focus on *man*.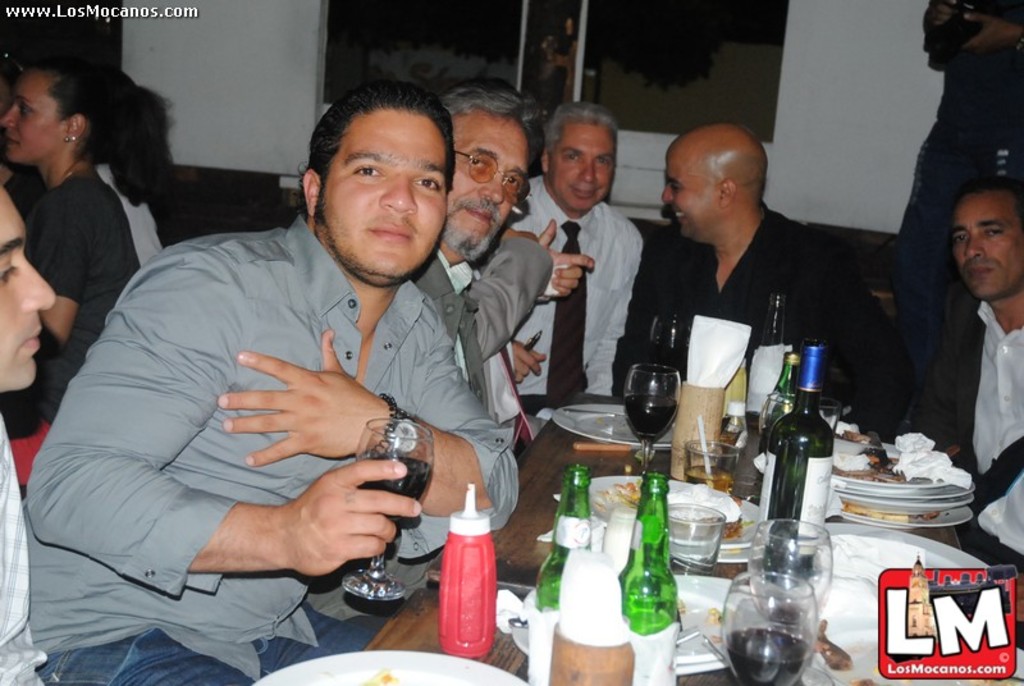
Focused at (x1=40, y1=76, x2=534, y2=680).
